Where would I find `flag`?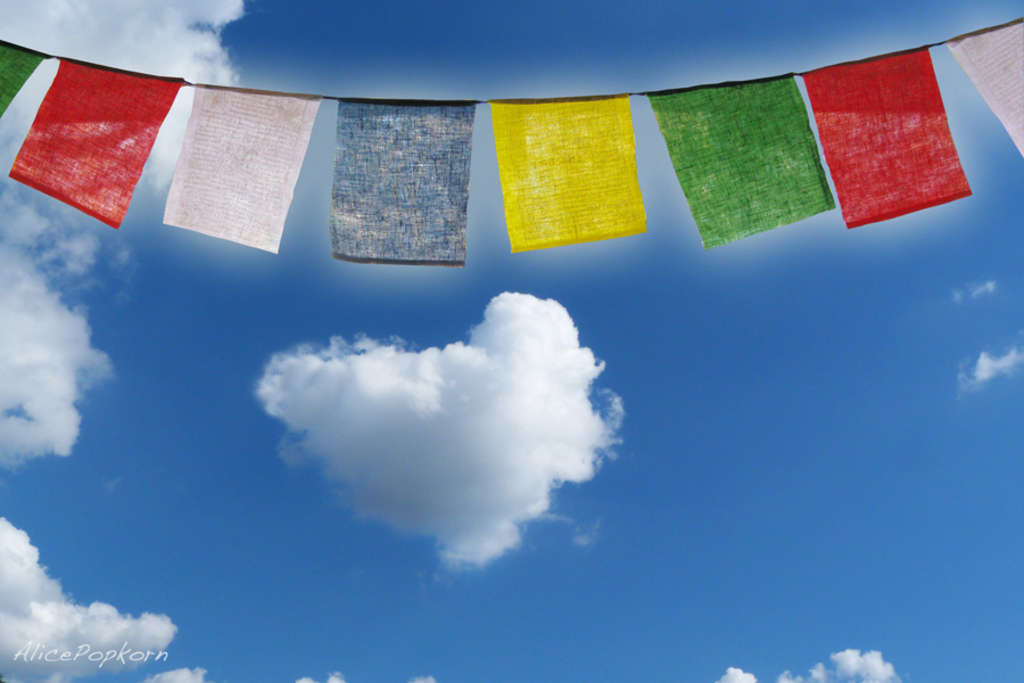
At (152,82,325,258).
